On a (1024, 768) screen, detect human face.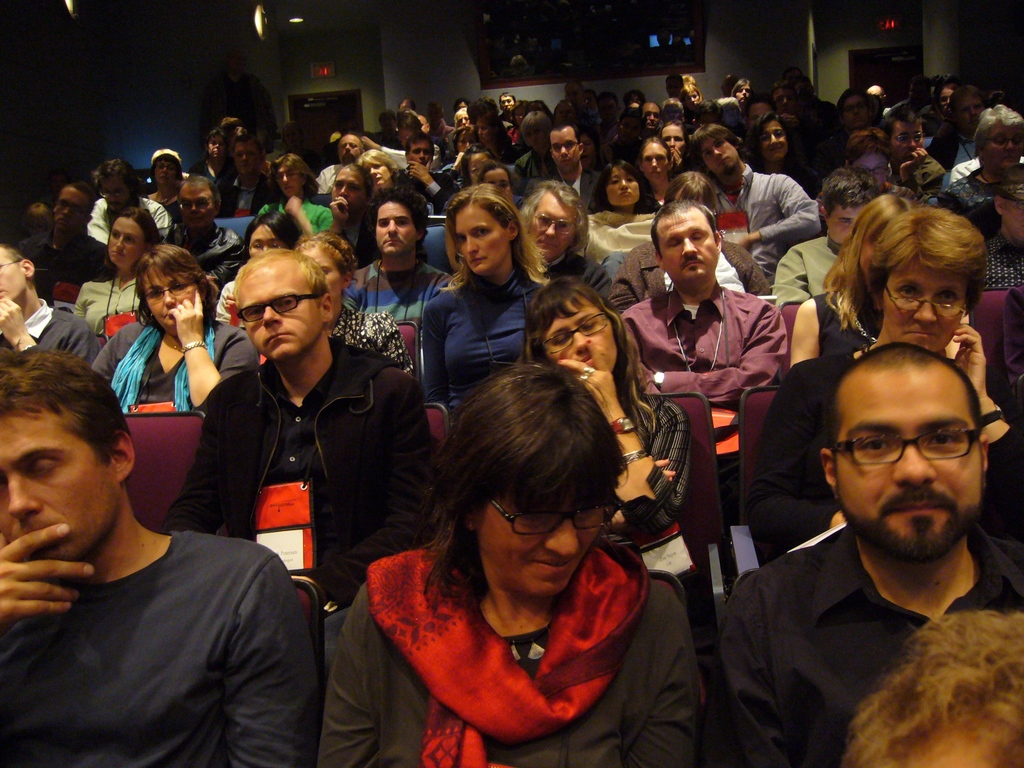
locate(337, 136, 360, 159).
